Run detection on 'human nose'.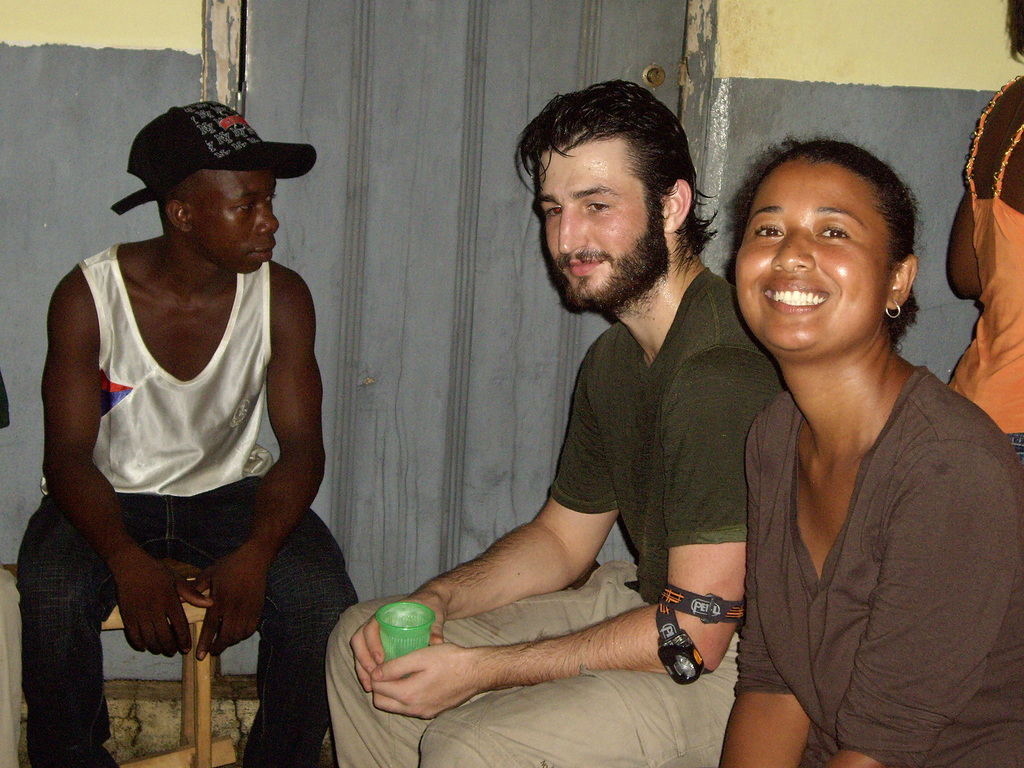
Result: region(557, 206, 588, 255).
